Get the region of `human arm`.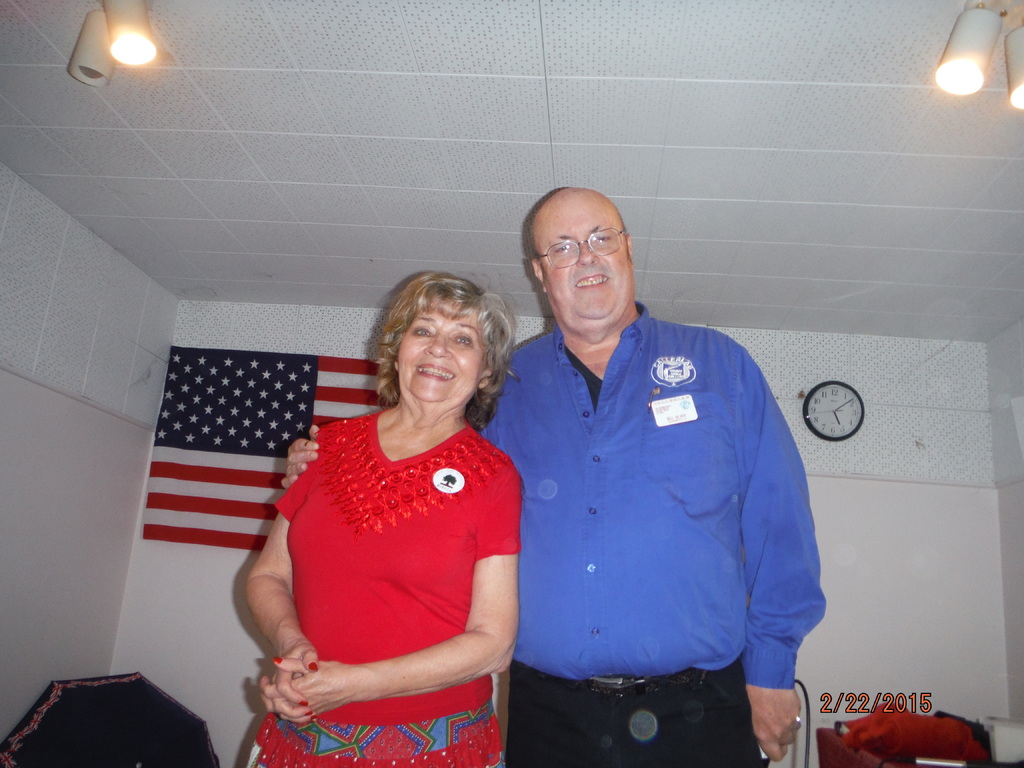
732:339:822:767.
